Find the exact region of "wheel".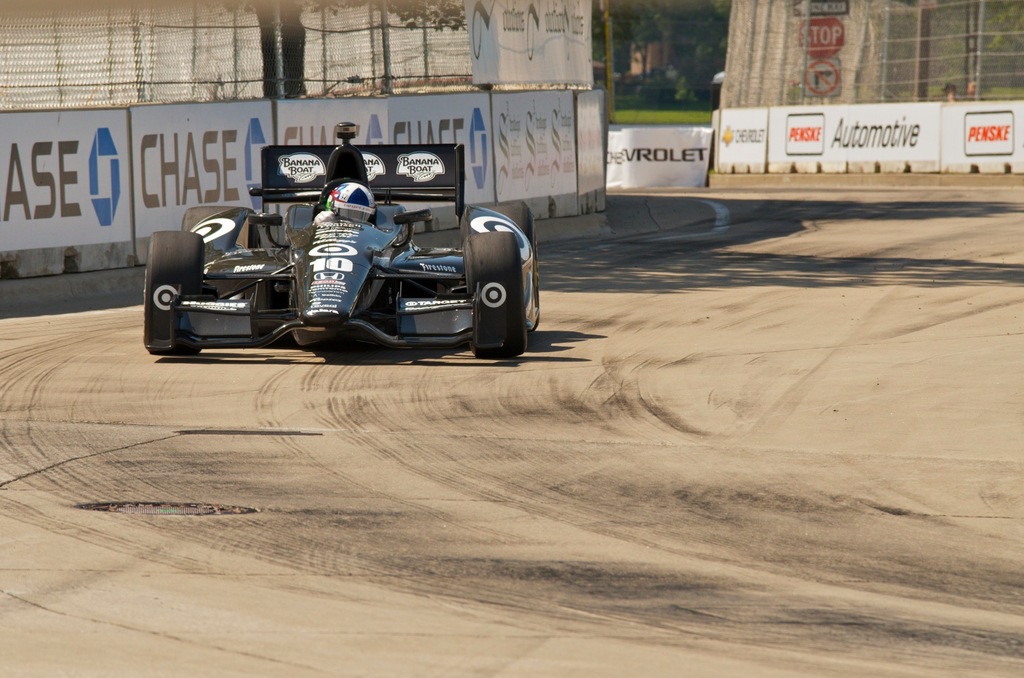
Exact region: (143, 230, 205, 355).
